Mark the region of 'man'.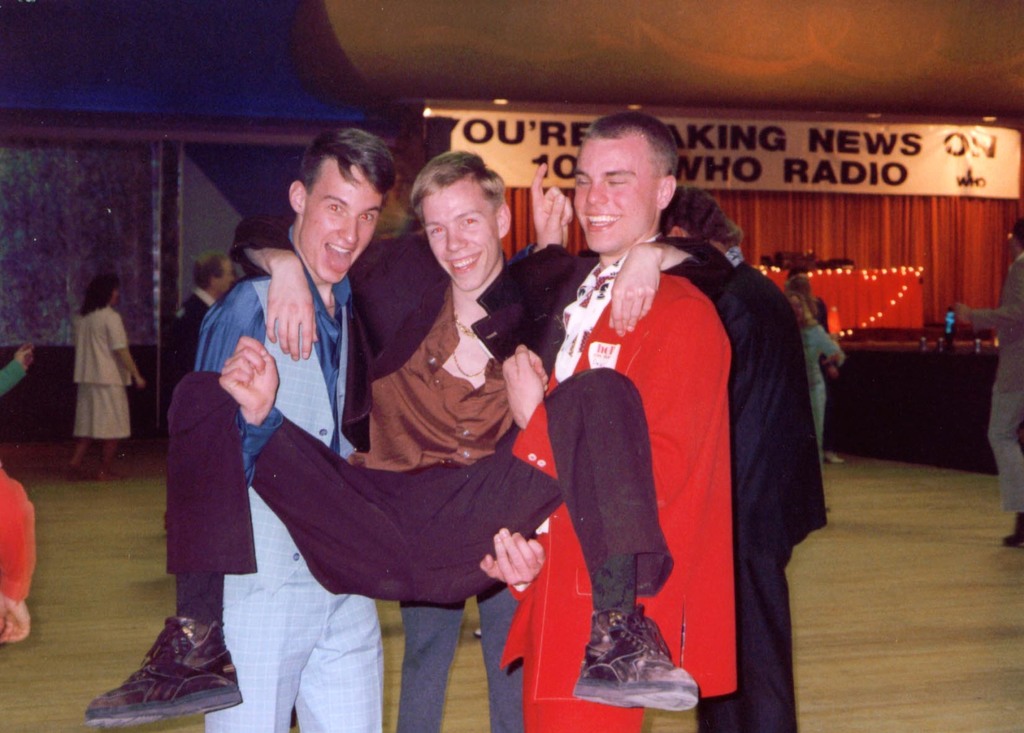
Region: (left=194, top=123, right=545, bottom=732).
